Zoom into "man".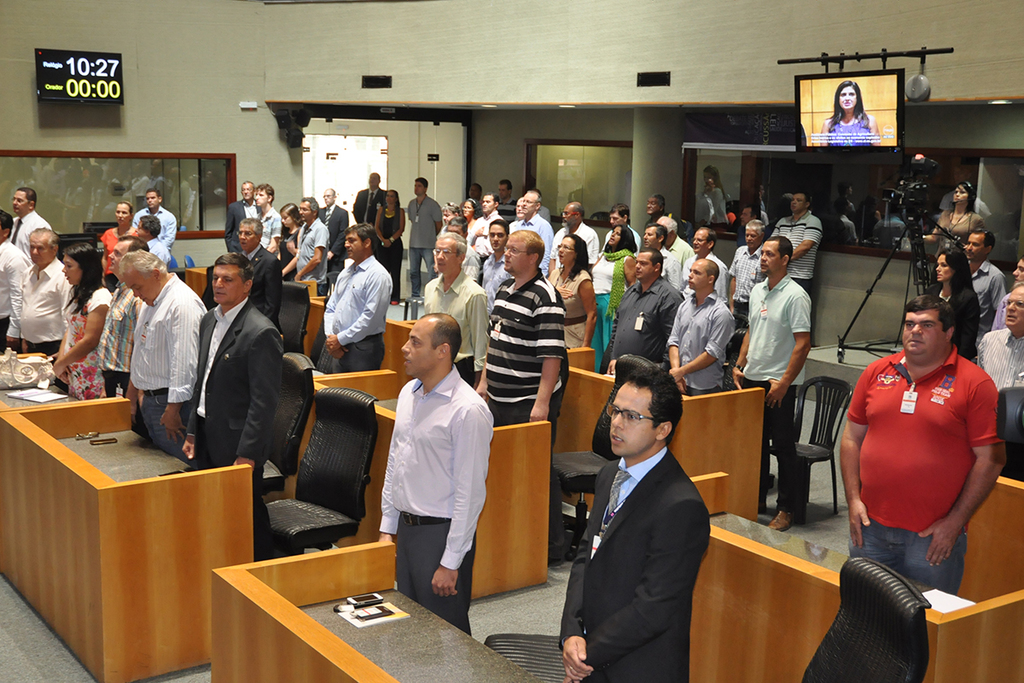
Zoom target: <bbox>730, 217, 764, 316</bbox>.
